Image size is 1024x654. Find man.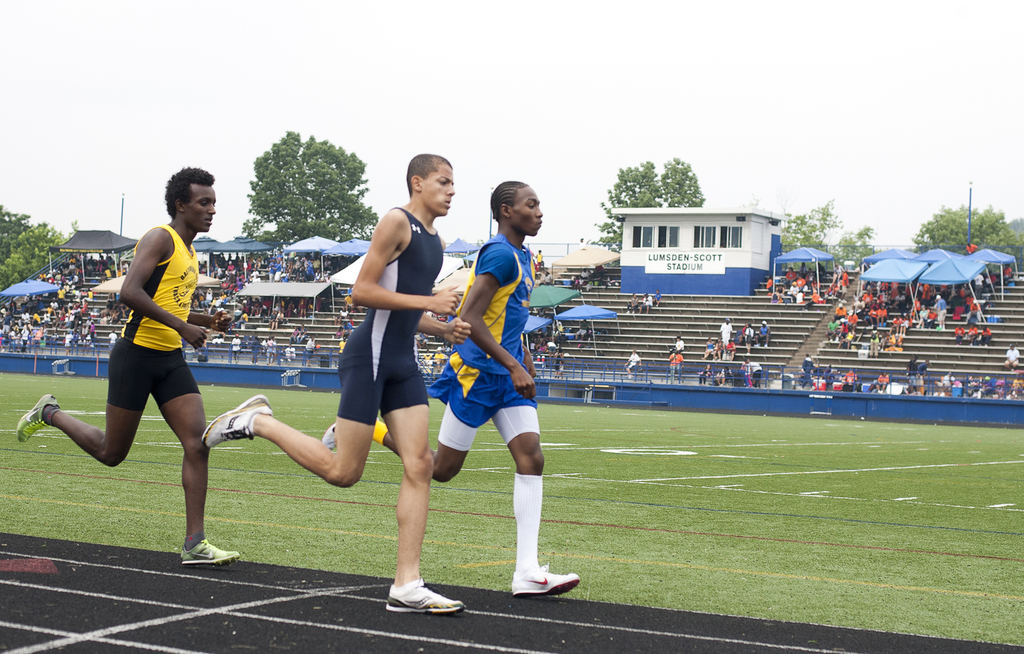
[x1=545, y1=339, x2=557, y2=354].
